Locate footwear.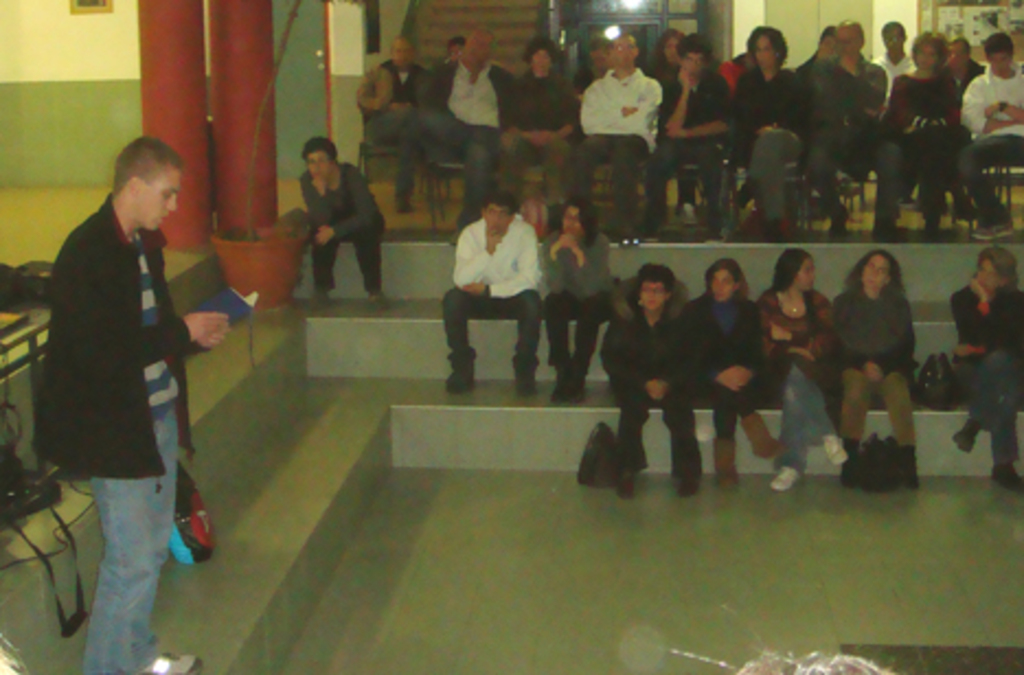
Bounding box: bbox(739, 410, 783, 458).
